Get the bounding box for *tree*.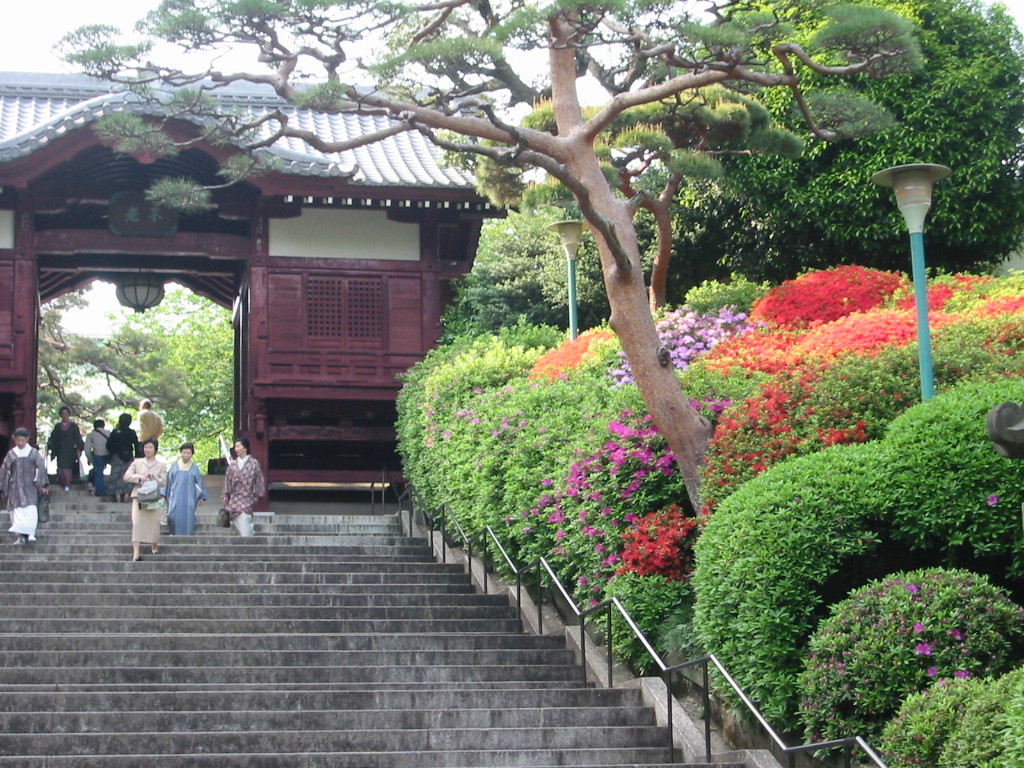
bbox(53, 0, 922, 531).
